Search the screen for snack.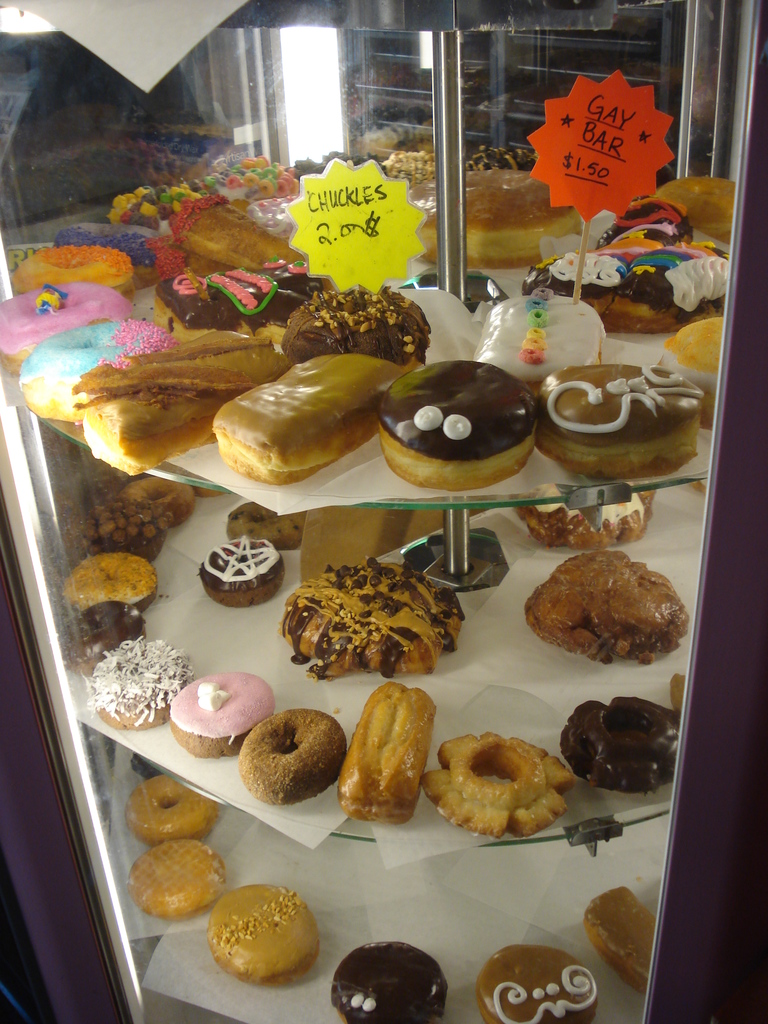
Found at [6, 239, 137, 292].
